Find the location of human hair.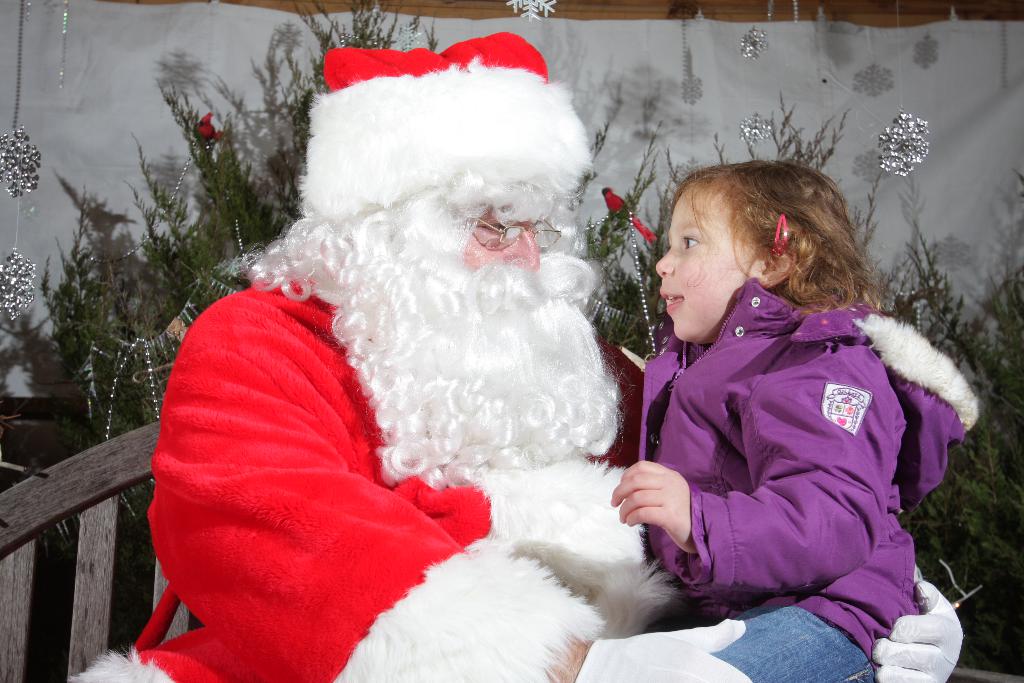
Location: Rect(655, 160, 861, 324).
